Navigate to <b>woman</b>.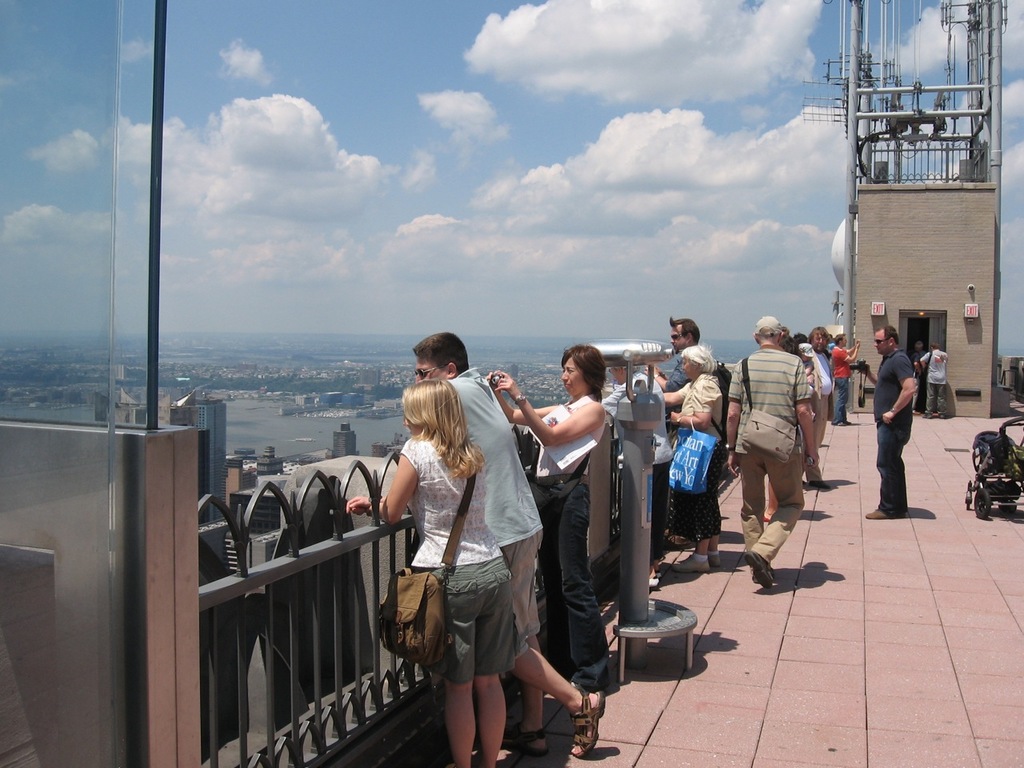
Navigation target: {"left": 642, "top": 345, "right": 719, "bottom": 577}.
